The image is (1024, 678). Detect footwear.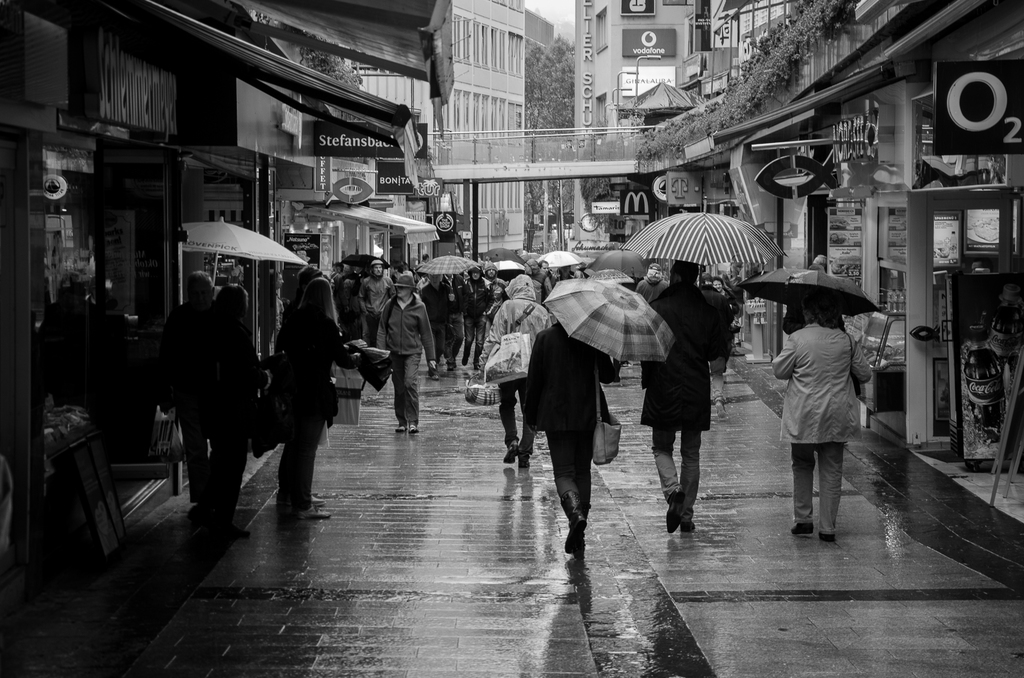
Detection: 572,496,598,565.
